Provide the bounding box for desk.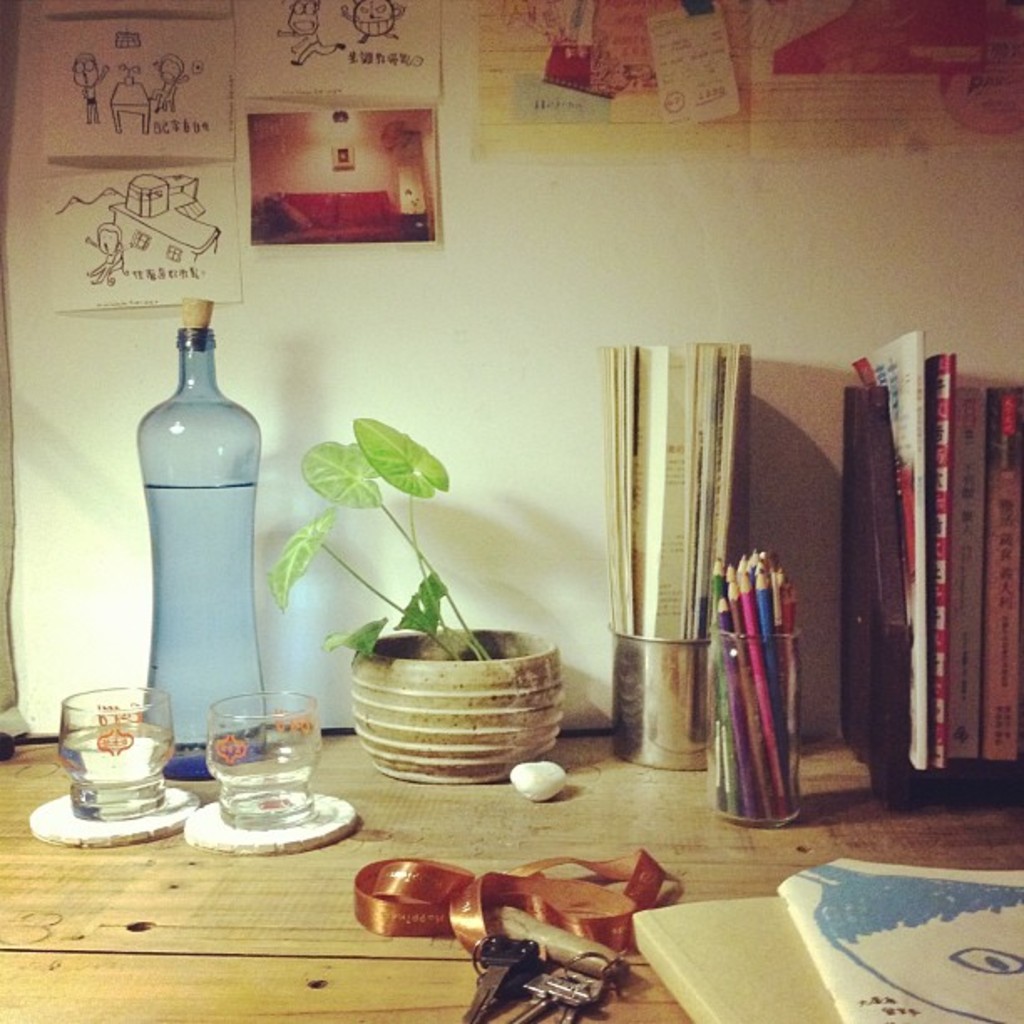
3, 735, 1016, 1021.
